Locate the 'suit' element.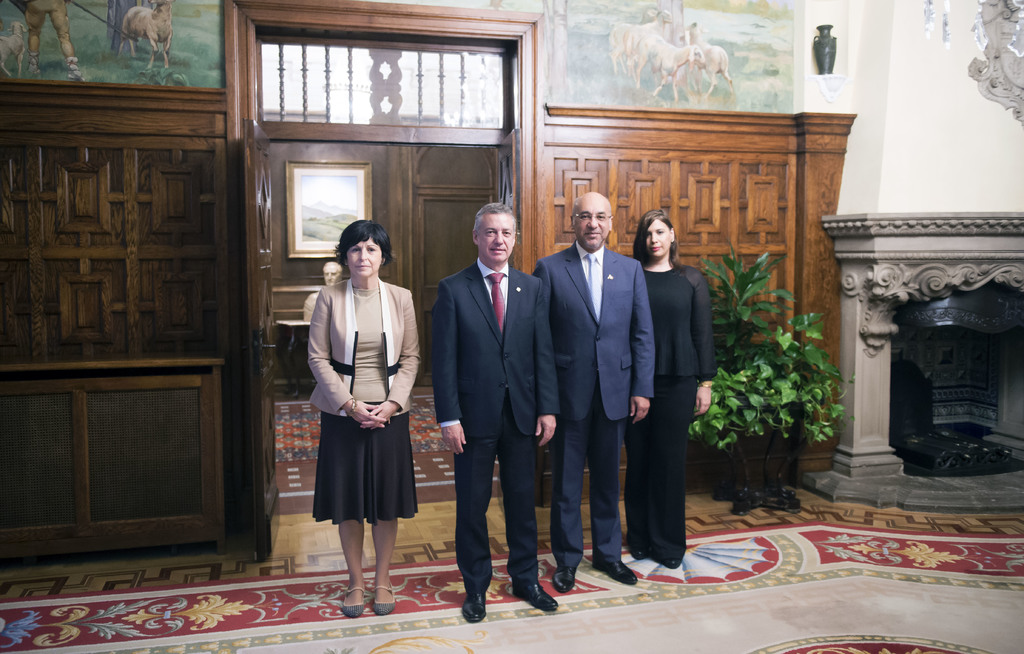
Element bbox: [x1=431, y1=258, x2=561, y2=587].
